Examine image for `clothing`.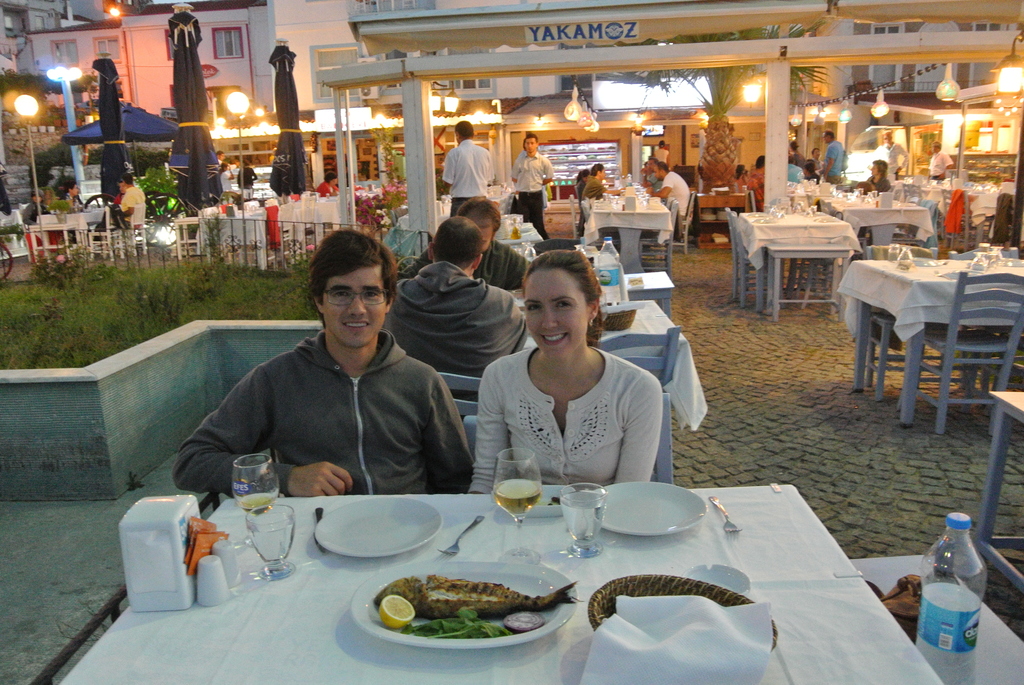
Examination result: [813,157,829,174].
